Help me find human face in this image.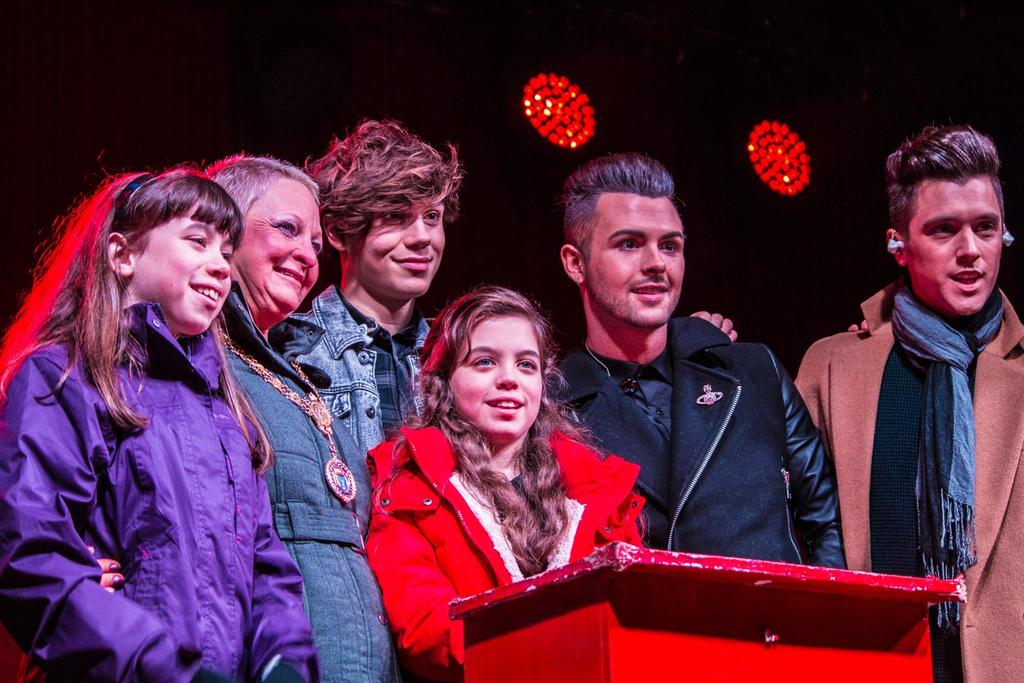
Found it: x1=359, y1=185, x2=444, y2=284.
